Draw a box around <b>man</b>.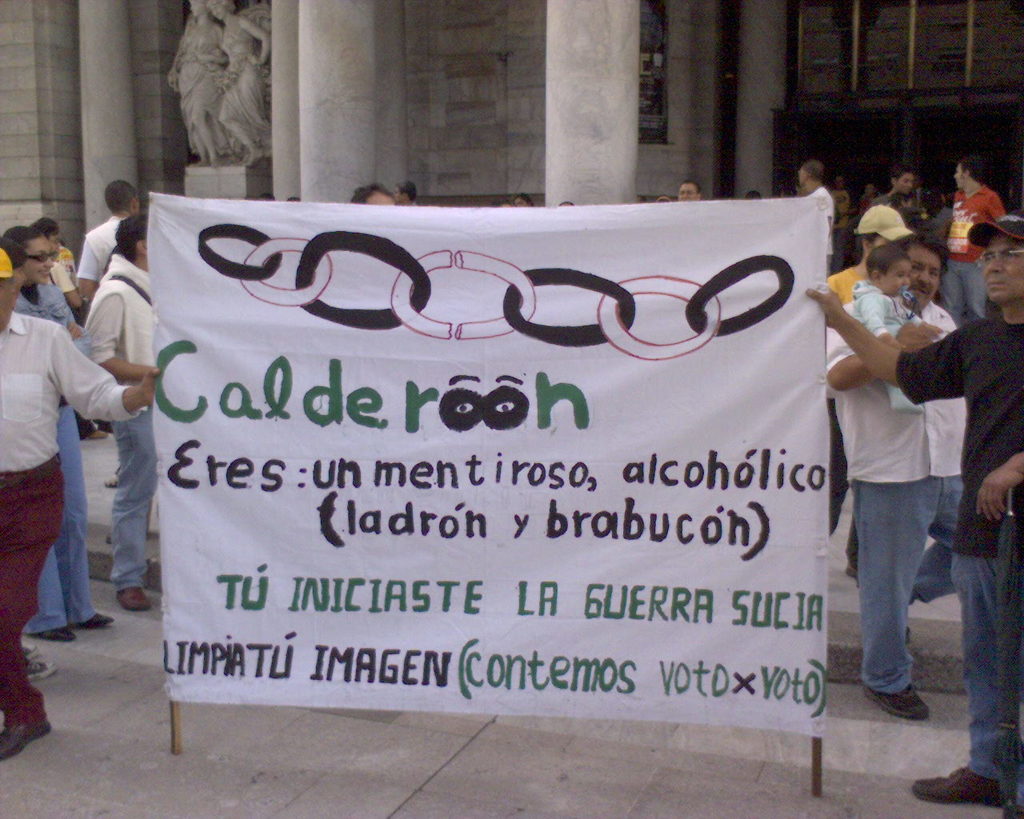
88/208/152/613.
